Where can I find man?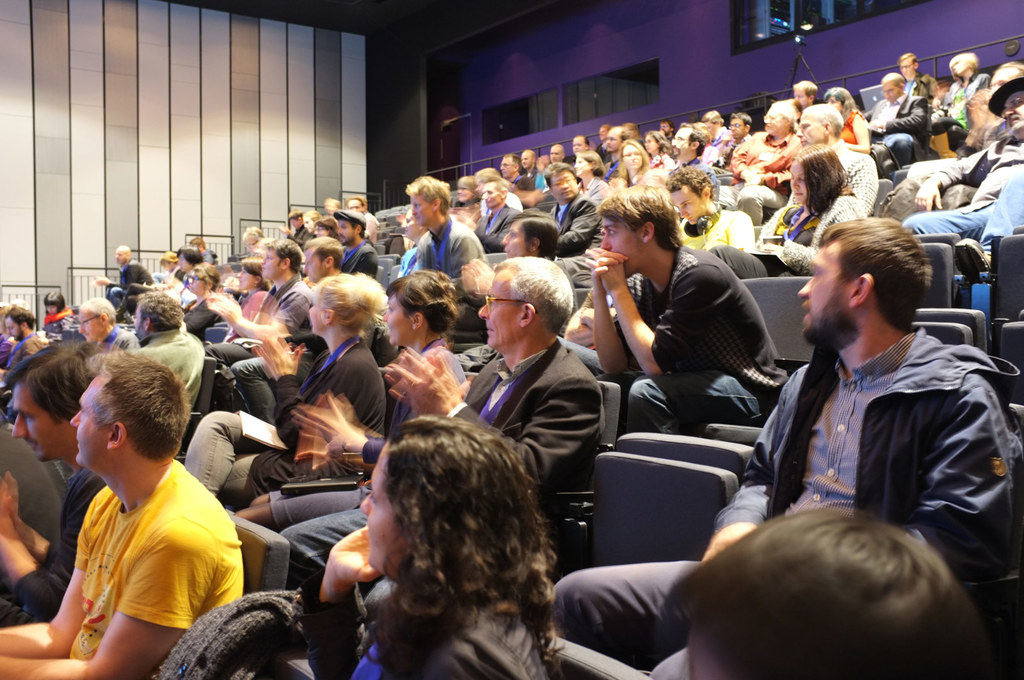
You can find it at box=[91, 244, 156, 312].
